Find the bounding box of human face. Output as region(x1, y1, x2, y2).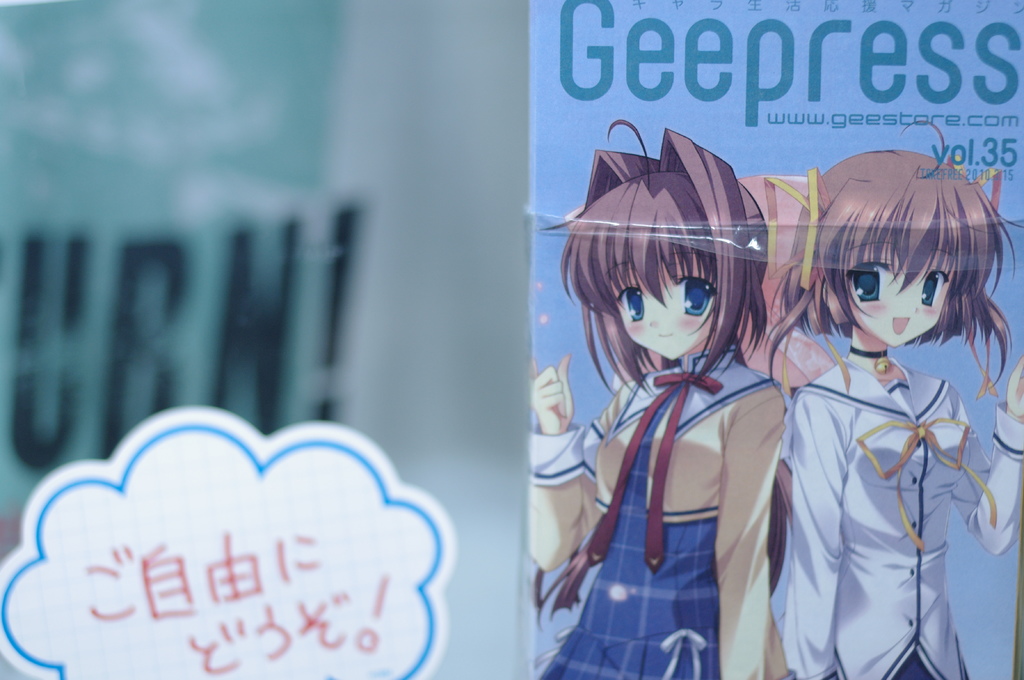
region(605, 245, 719, 359).
